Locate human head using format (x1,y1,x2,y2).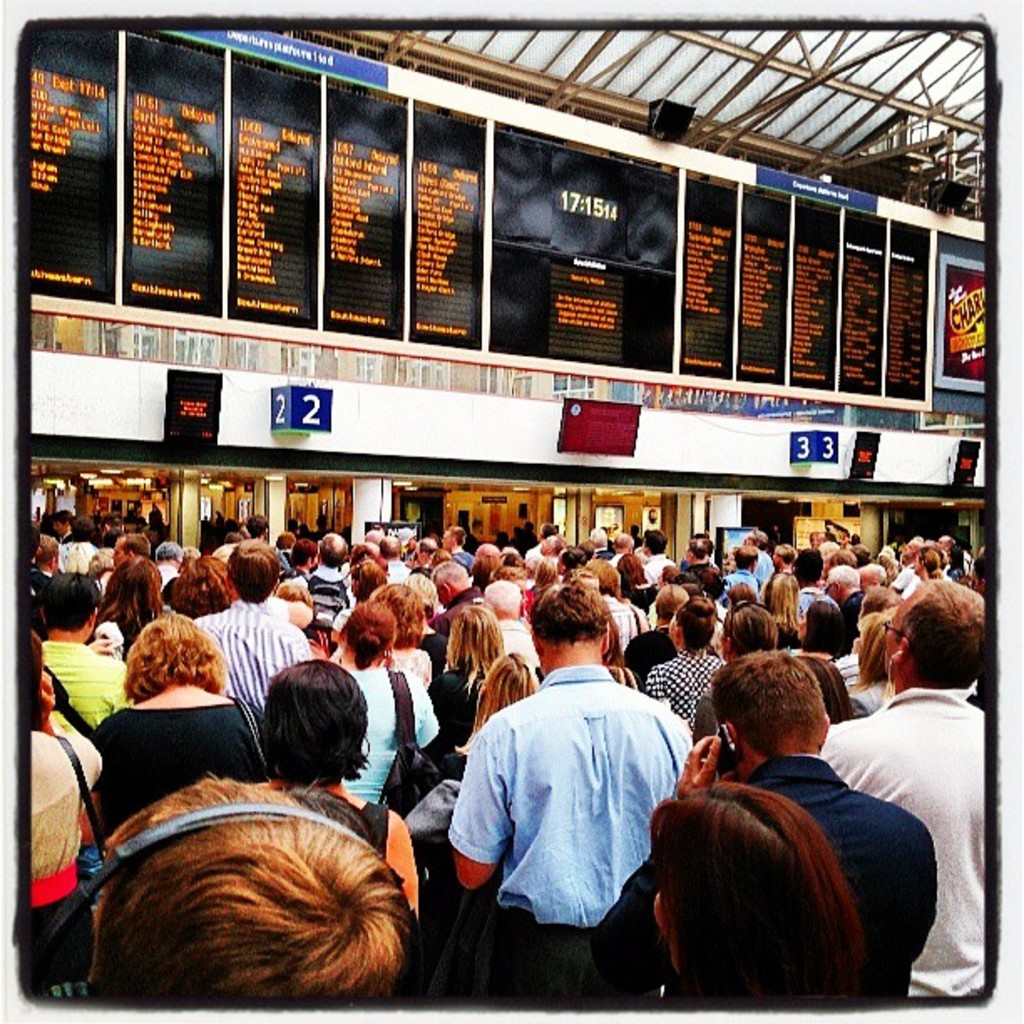
(716,602,780,653).
